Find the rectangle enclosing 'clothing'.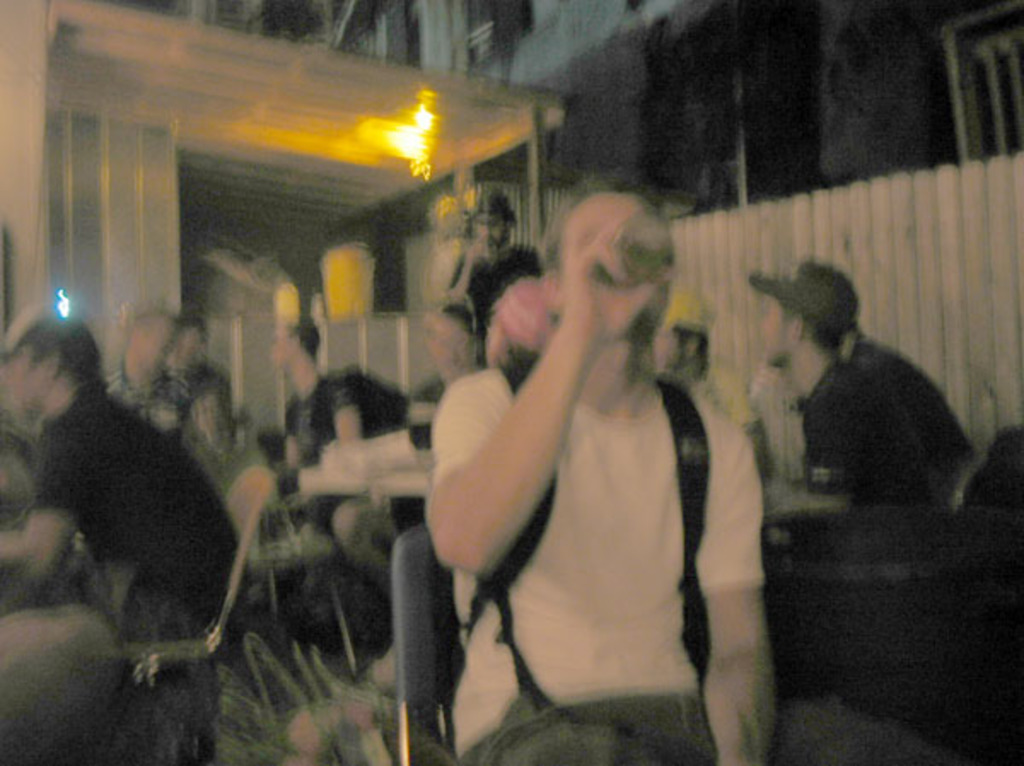
locate(34, 375, 242, 643).
